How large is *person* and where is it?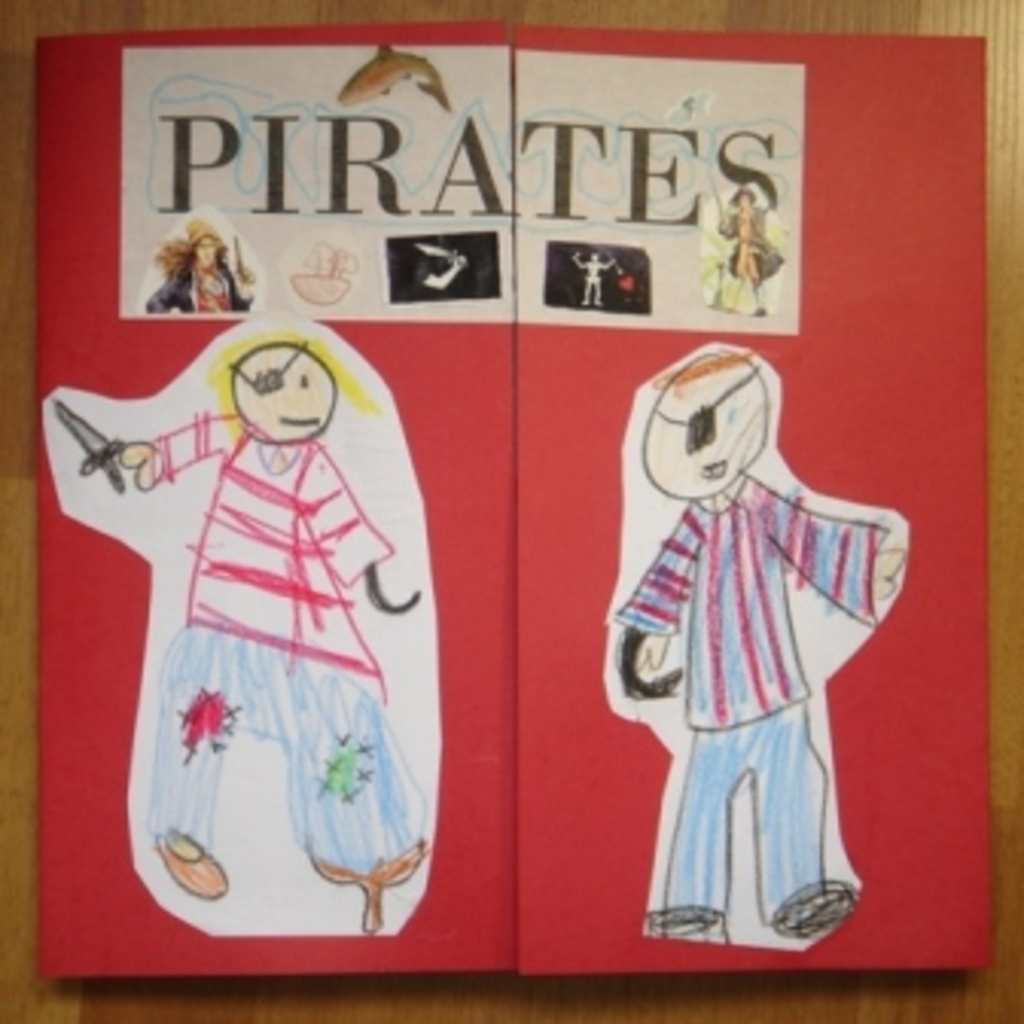
Bounding box: <box>143,222,253,317</box>.
